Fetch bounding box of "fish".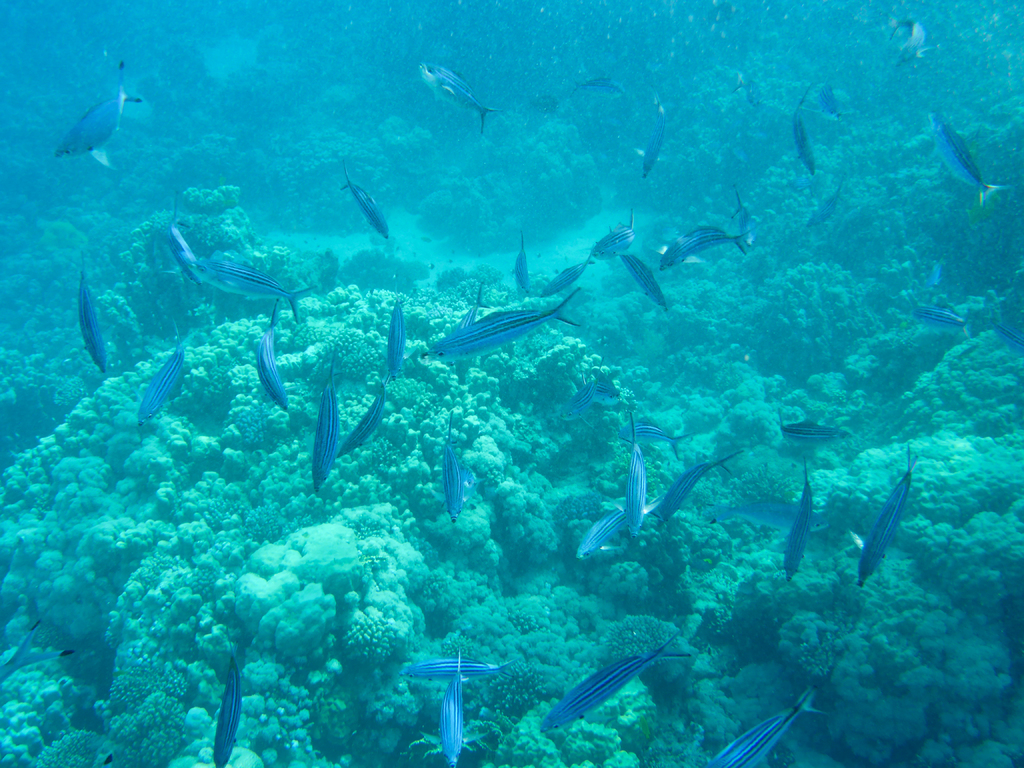
Bbox: x1=620, y1=410, x2=646, y2=525.
